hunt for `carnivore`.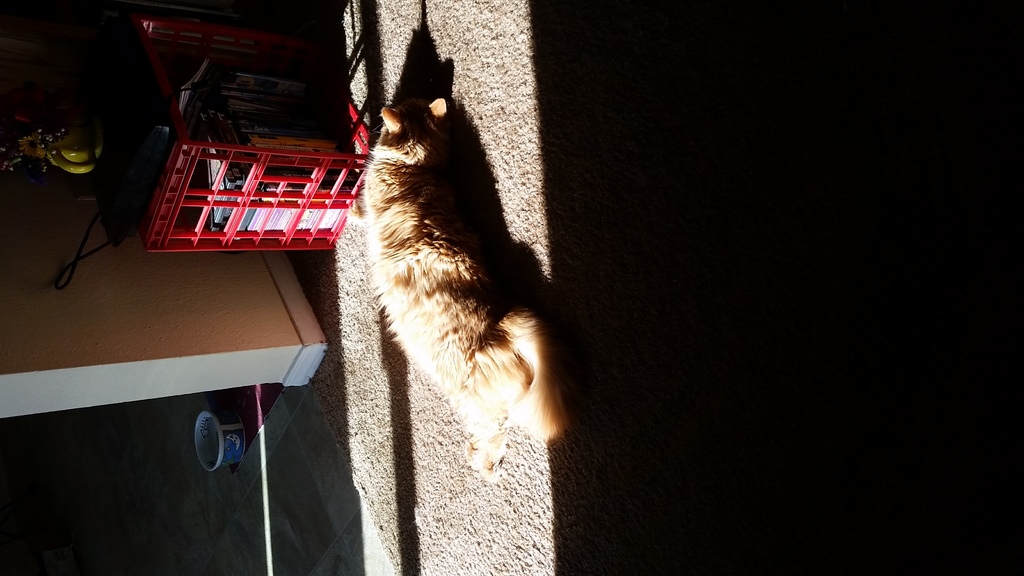
Hunted down at {"x1": 335, "y1": 71, "x2": 564, "y2": 480}.
